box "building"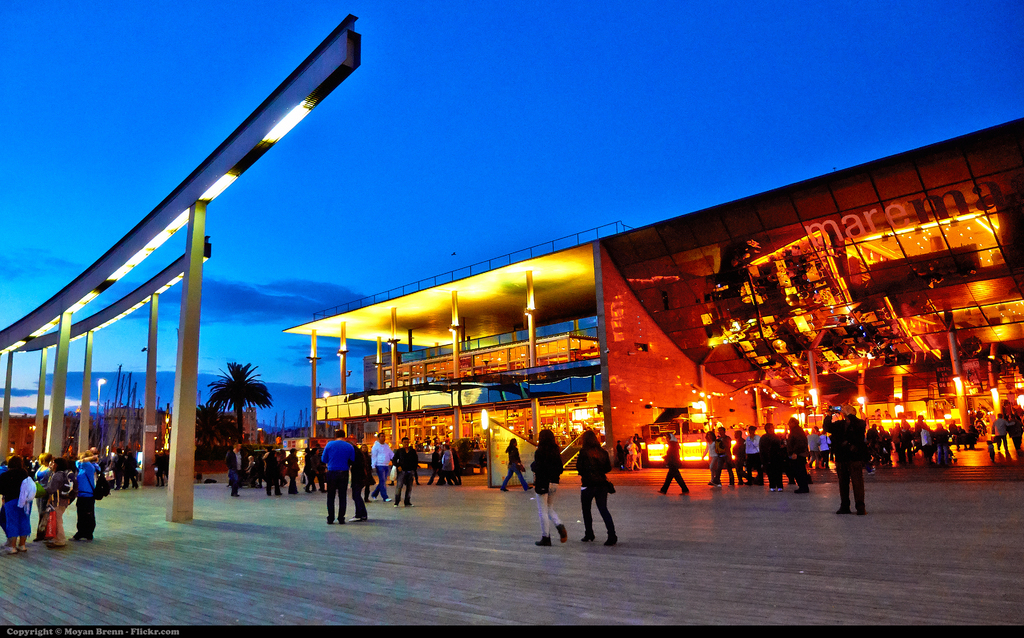
select_region(596, 117, 1023, 474)
